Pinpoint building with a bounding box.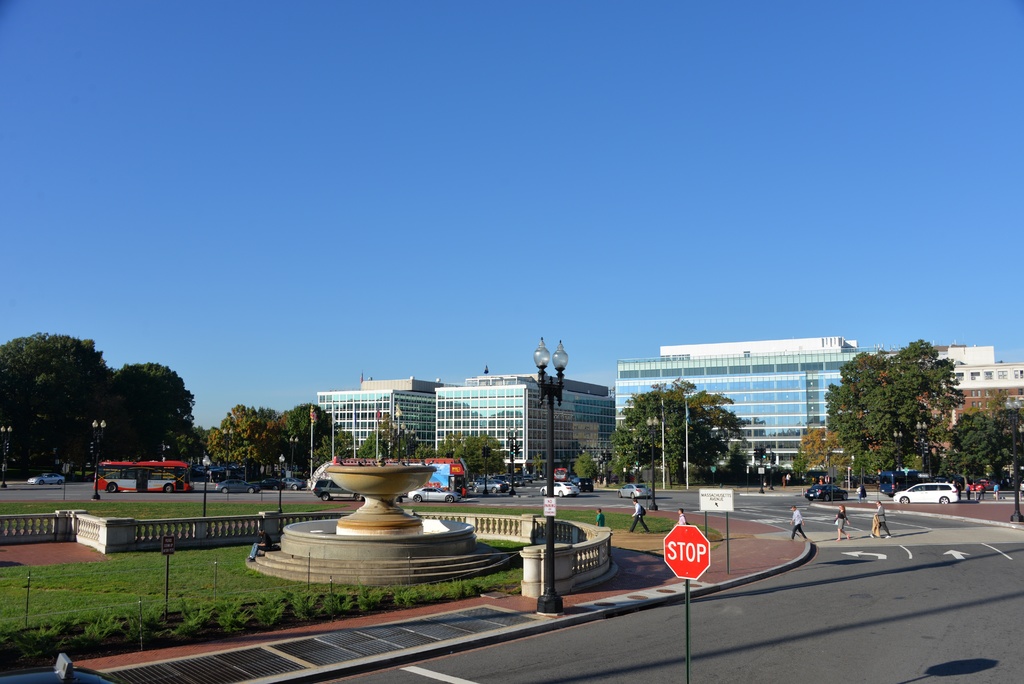
(315,376,445,459).
